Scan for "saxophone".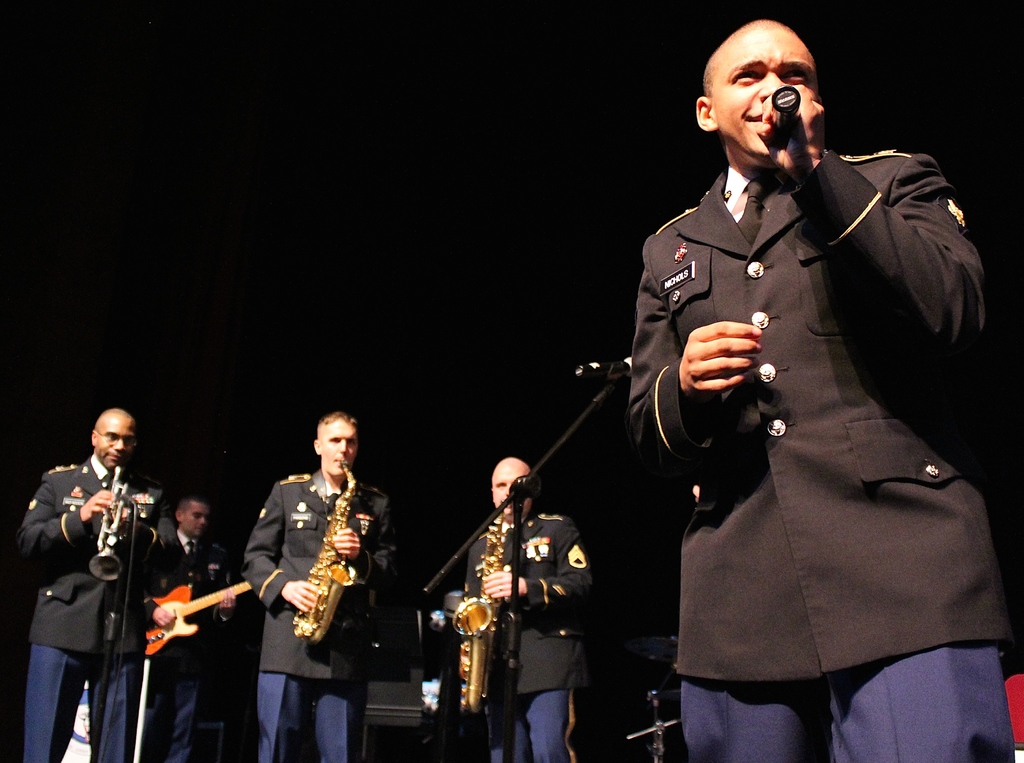
Scan result: 451 486 523 718.
